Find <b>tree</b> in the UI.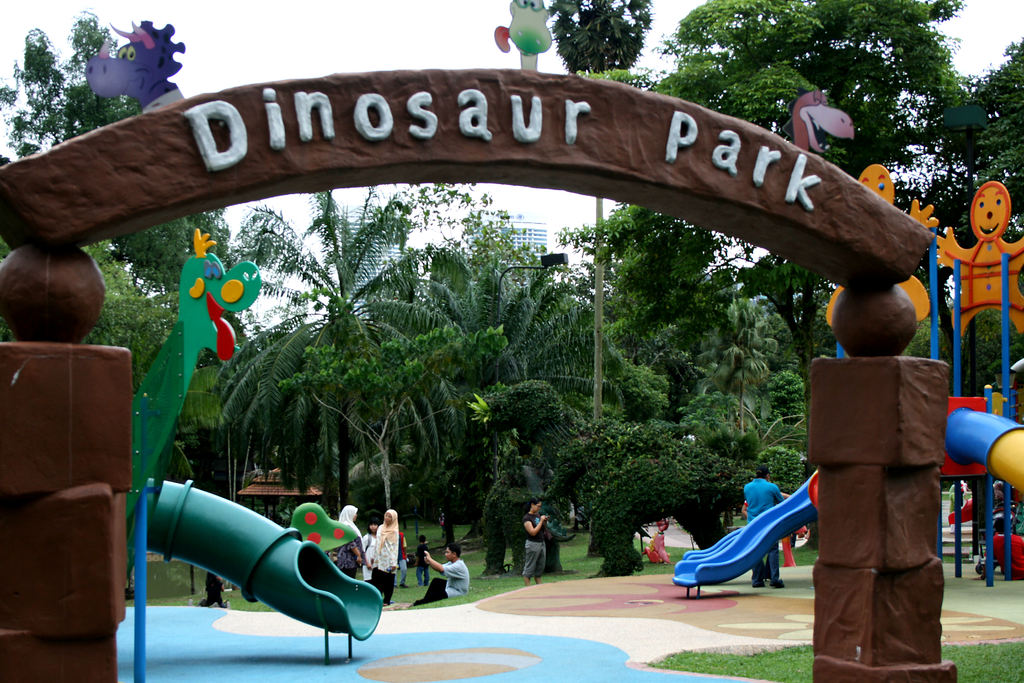
UI element at {"left": 449, "top": 189, "right": 545, "bottom": 288}.
